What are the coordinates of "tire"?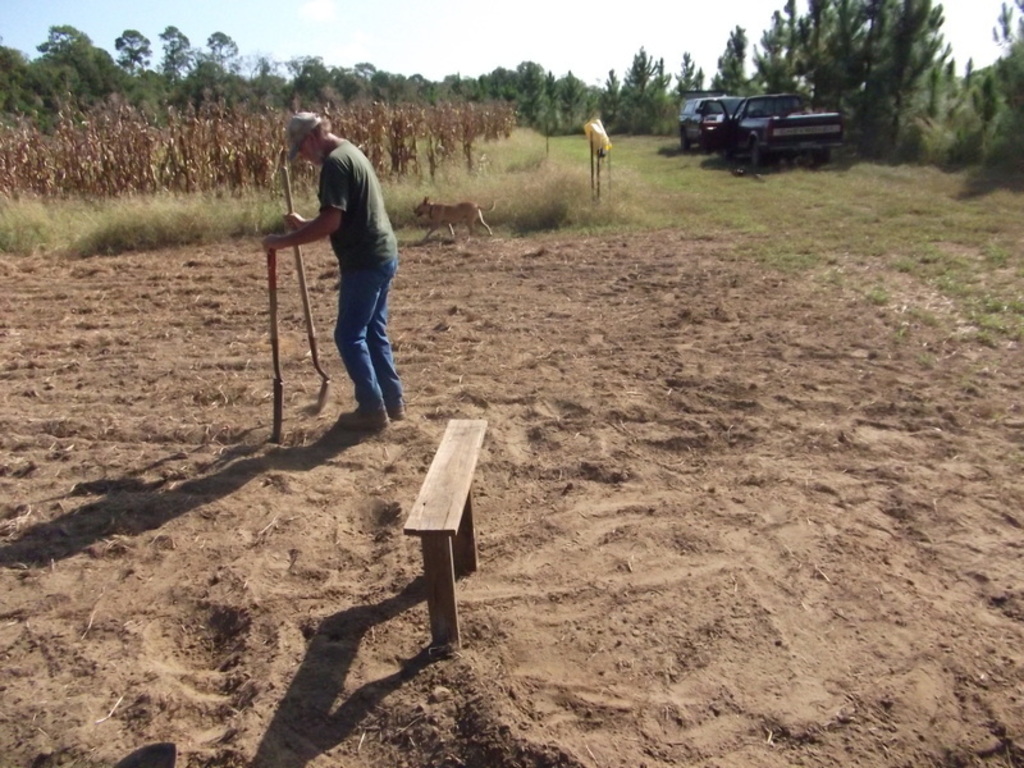
[left=813, top=146, right=828, bottom=160].
